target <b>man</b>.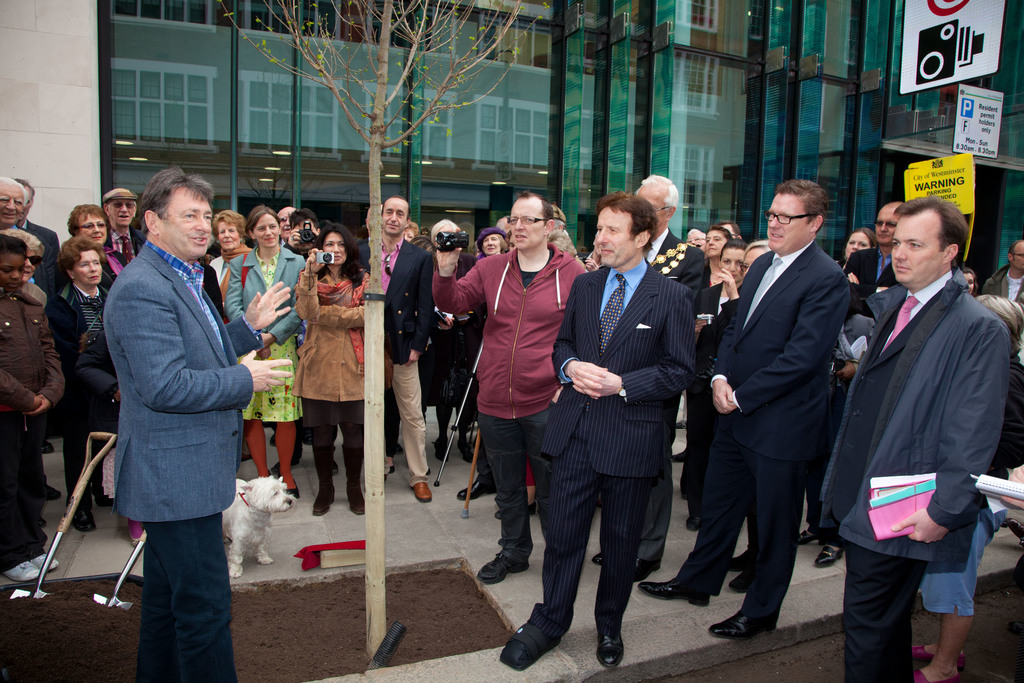
Target region: box(0, 175, 25, 228).
